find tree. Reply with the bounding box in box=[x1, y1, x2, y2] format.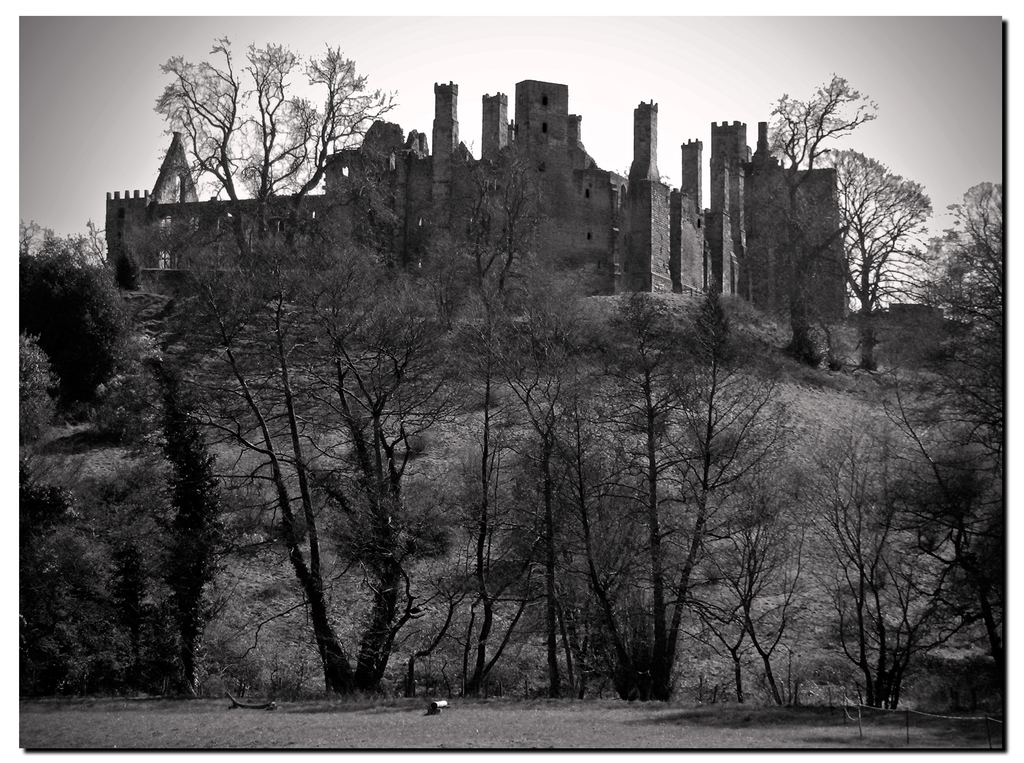
box=[405, 146, 602, 696].
